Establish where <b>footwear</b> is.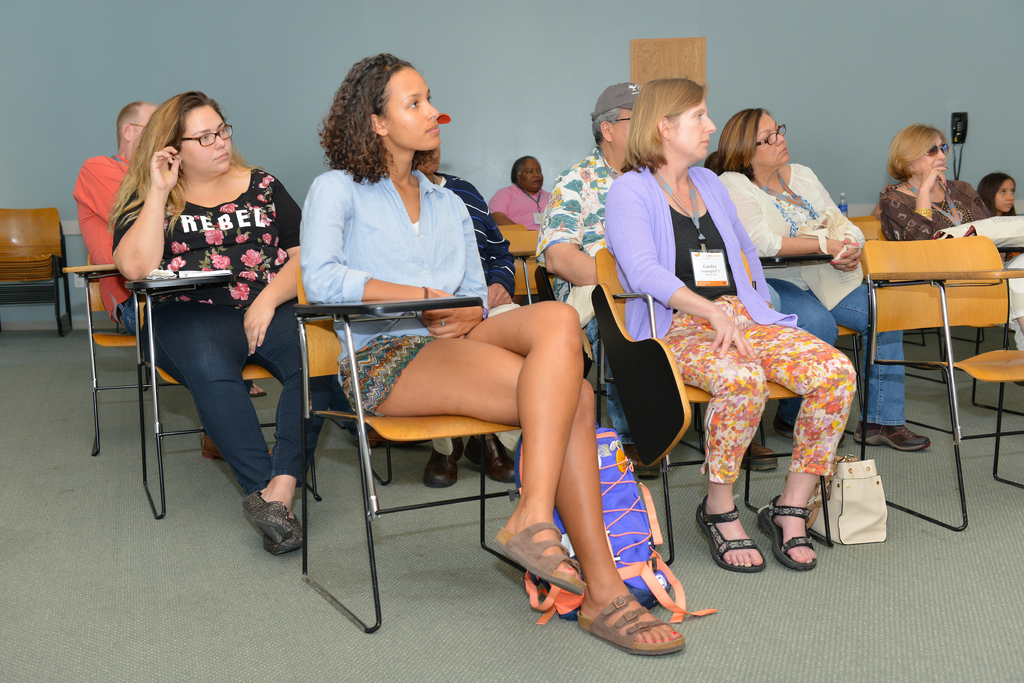
Established at l=246, t=380, r=265, b=395.
